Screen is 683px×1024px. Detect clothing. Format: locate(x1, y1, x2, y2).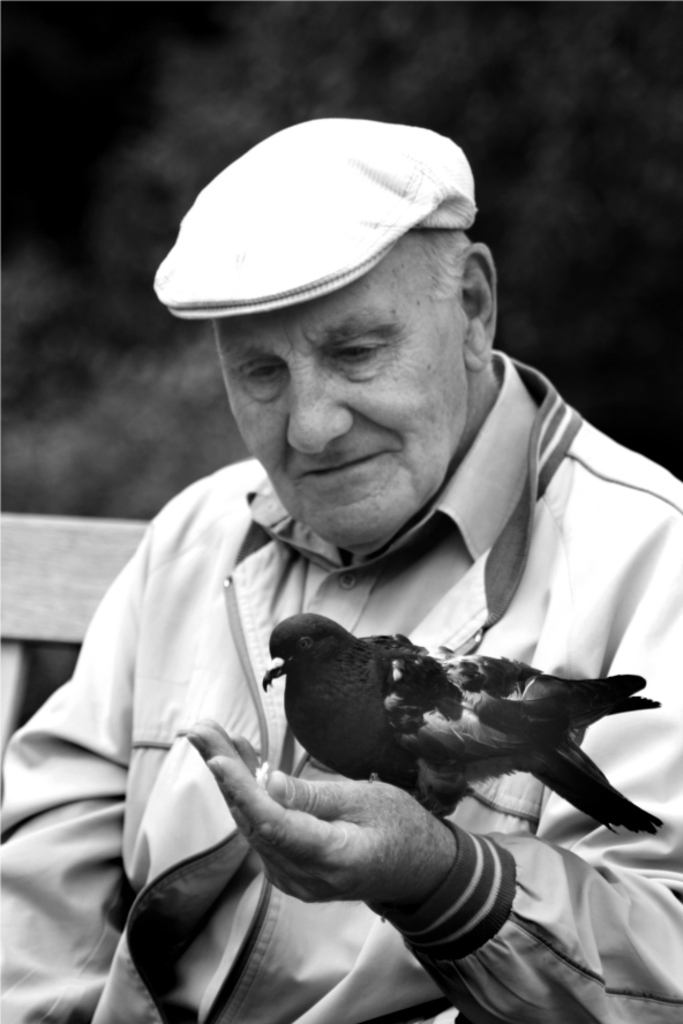
locate(38, 344, 673, 999).
